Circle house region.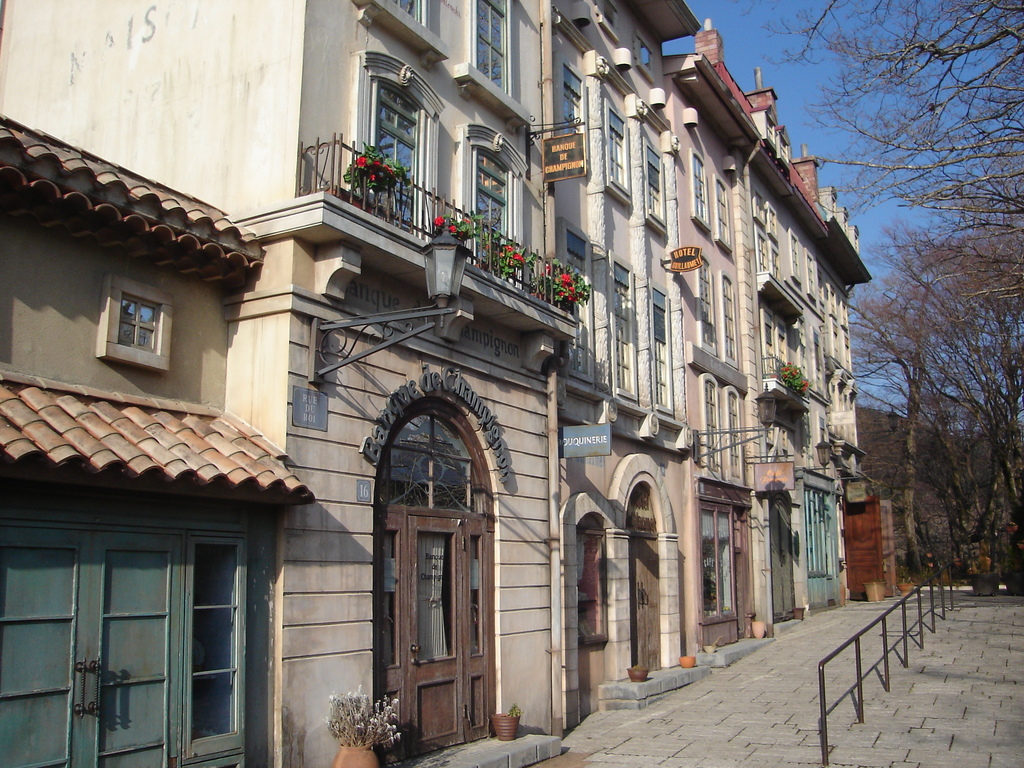
Region: {"left": 745, "top": 67, "right": 877, "bottom": 639}.
